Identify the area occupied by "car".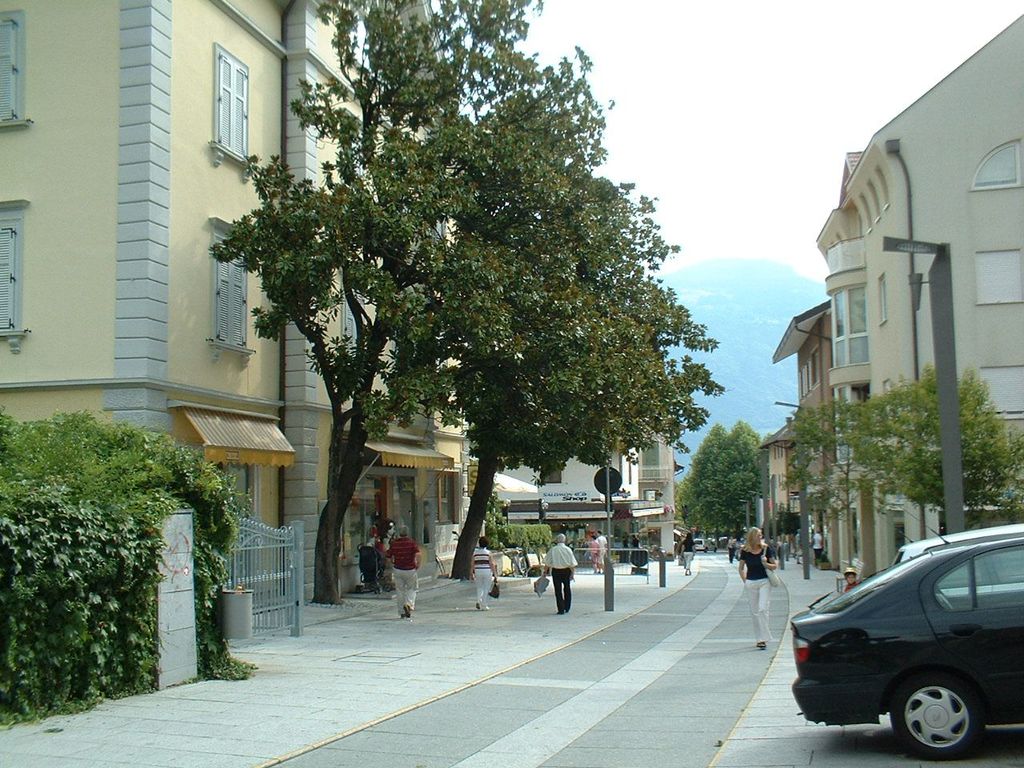
Area: (x1=694, y1=538, x2=718, y2=556).
